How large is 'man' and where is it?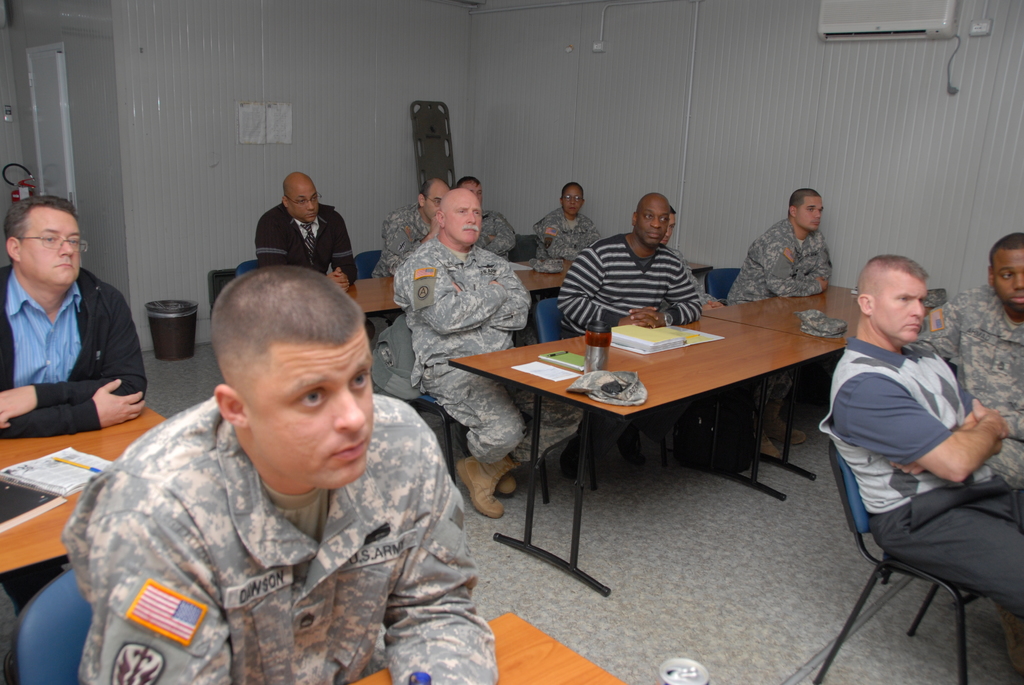
Bounding box: <box>922,230,1023,530</box>.
